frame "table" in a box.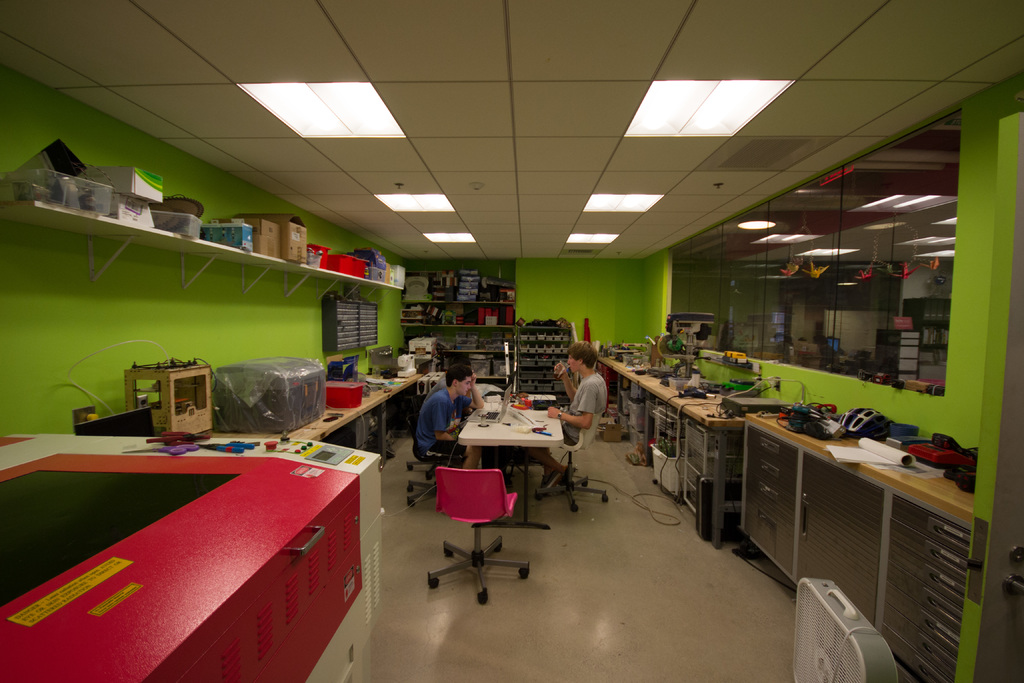
{"x1": 594, "y1": 354, "x2": 649, "y2": 433}.
